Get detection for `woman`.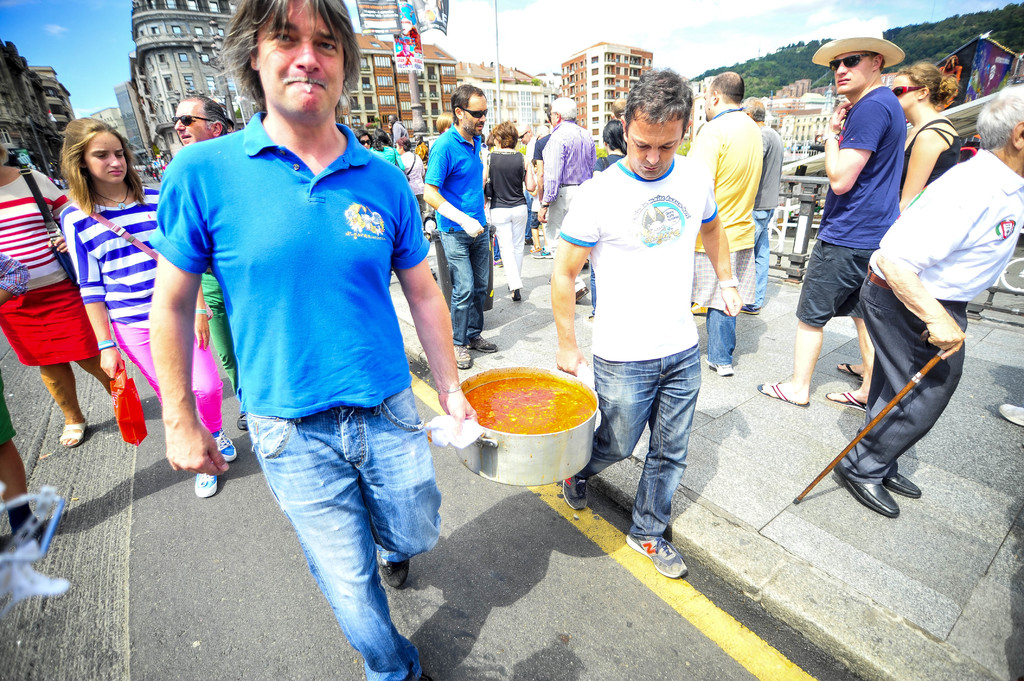
Detection: <region>0, 138, 130, 449</region>.
